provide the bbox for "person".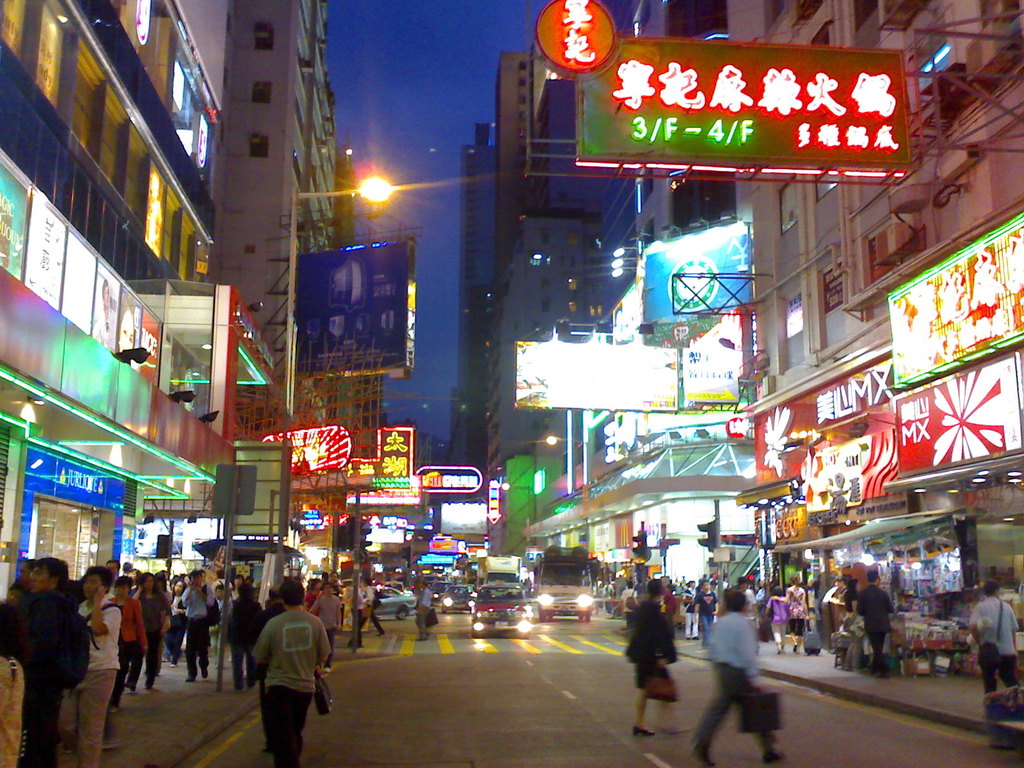
(x1=310, y1=580, x2=342, y2=661).
